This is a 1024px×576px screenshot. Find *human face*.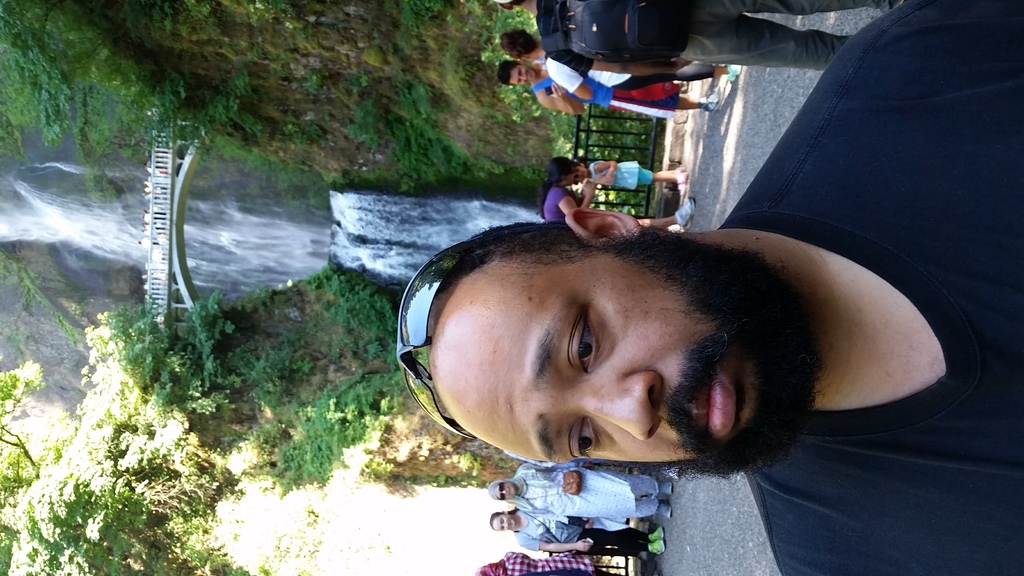
Bounding box: box=[433, 232, 816, 476].
